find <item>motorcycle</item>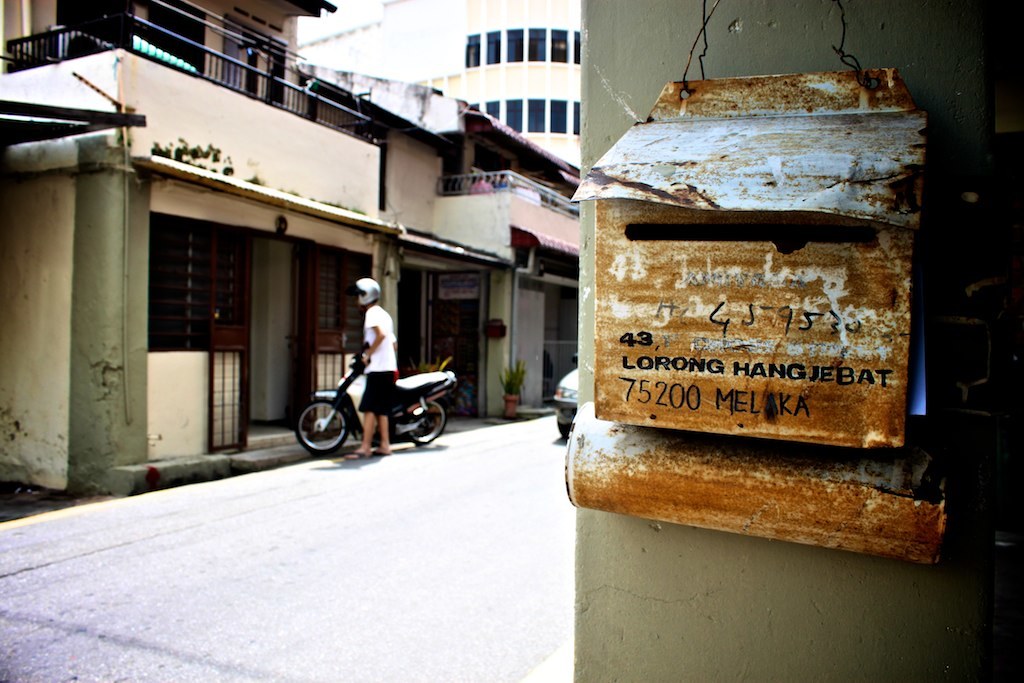
rect(297, 355, 463, 463)
